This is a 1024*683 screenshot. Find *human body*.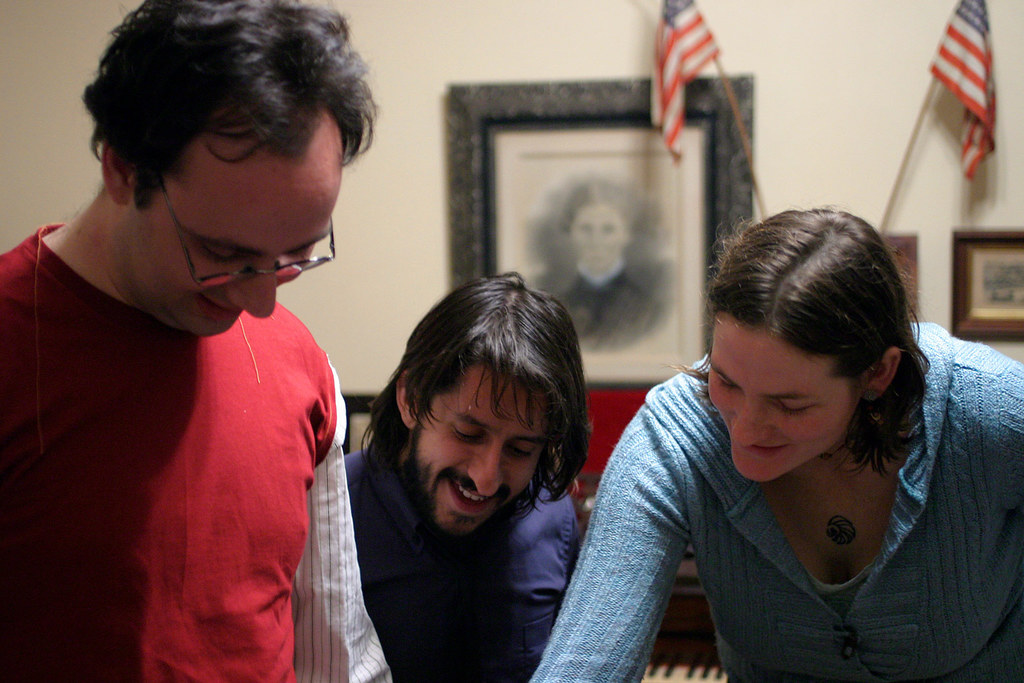
Bounding box: (x1=343, y1=275, x2=599, y2=682).
